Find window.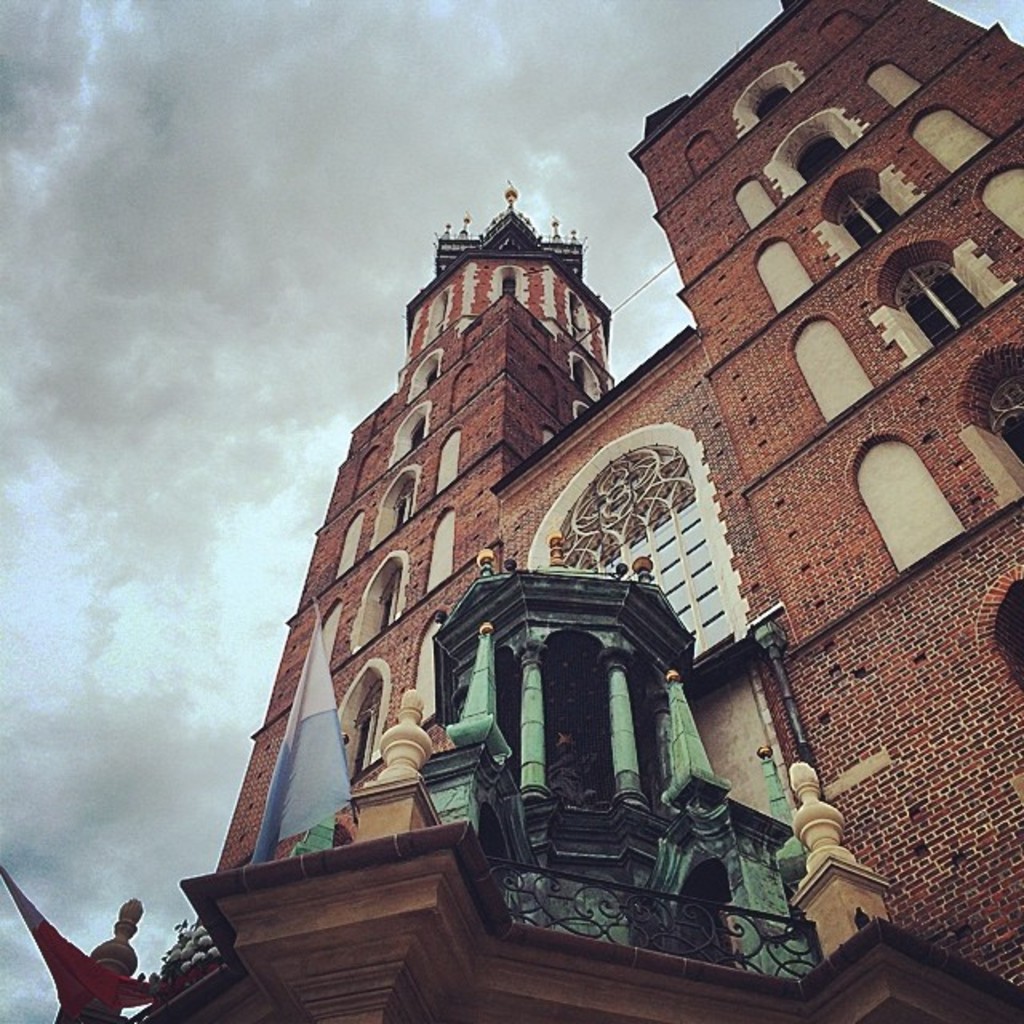
bbox=(352, 552, 408, 648).
